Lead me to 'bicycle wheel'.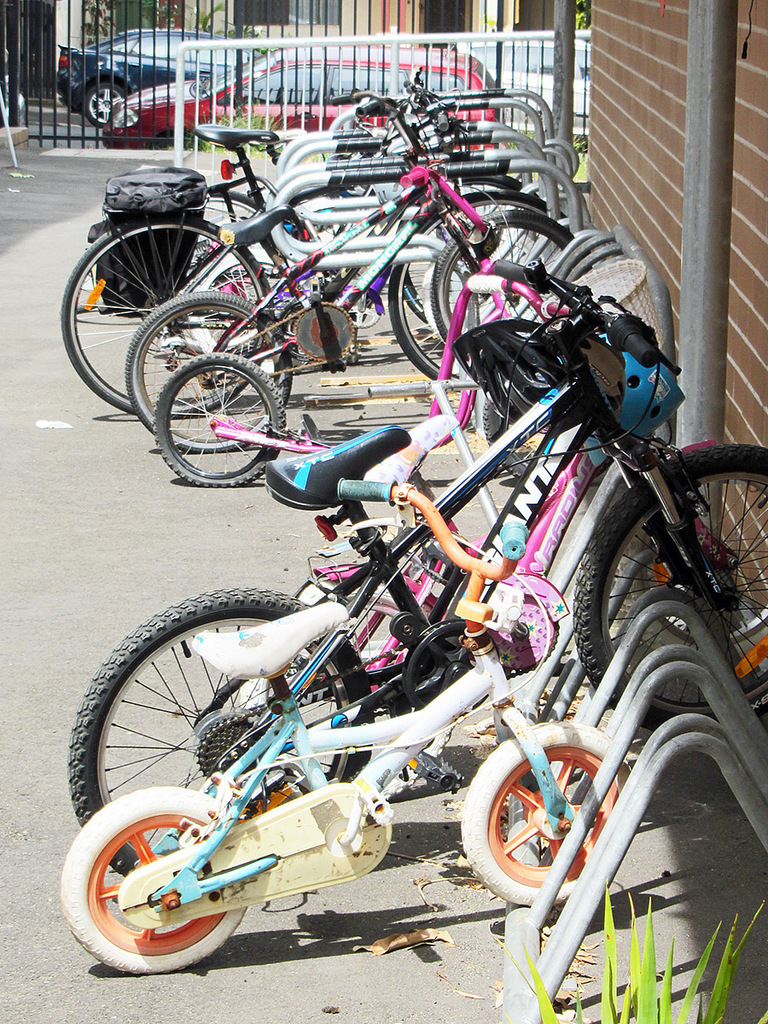
Lead to bbox=[387, 189, 592, 388].
